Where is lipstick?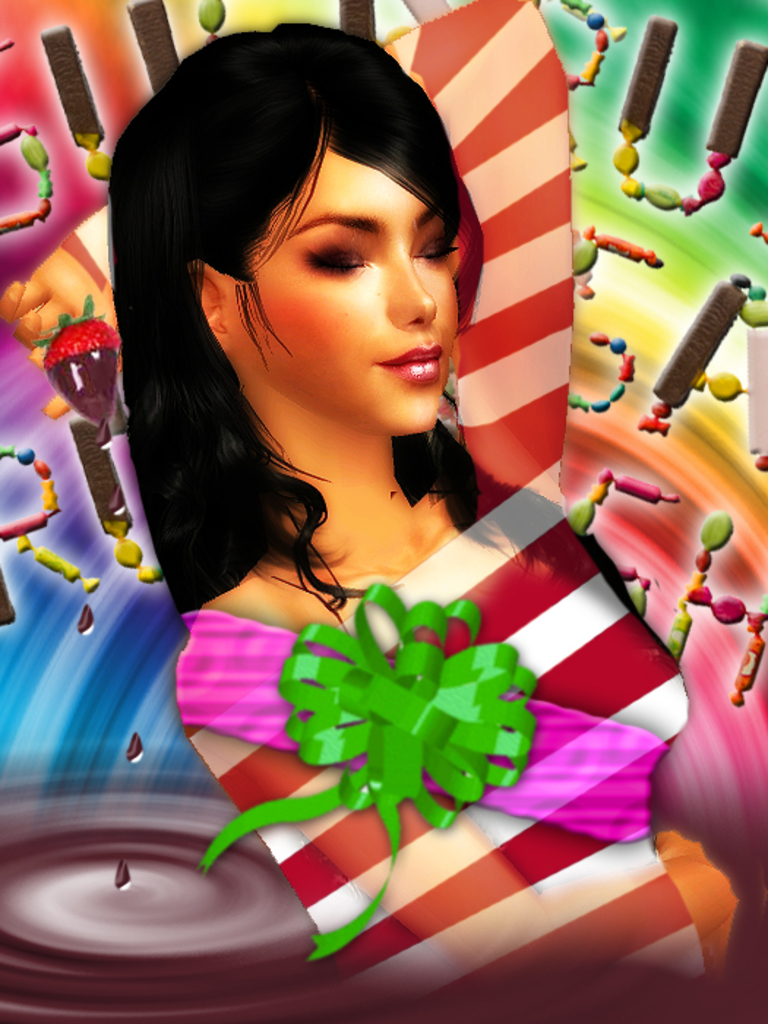
(left=376, top=345, right=445, bottom=382).
